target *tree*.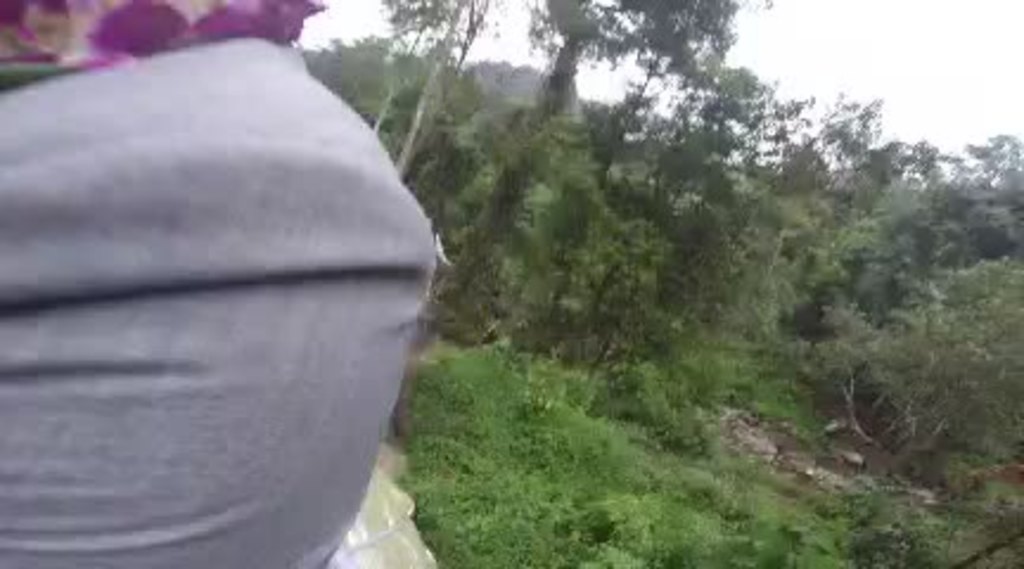
Target region: l=806, t=78, r=920, b=228.
